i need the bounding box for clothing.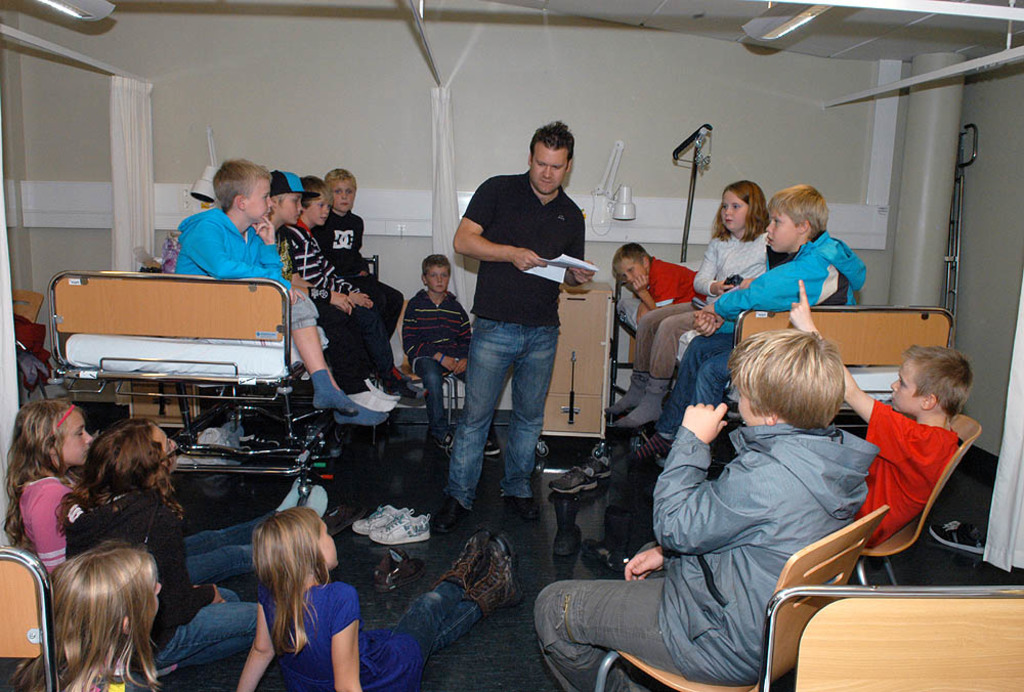
Here it is: region(650, 258, 701, 307).
